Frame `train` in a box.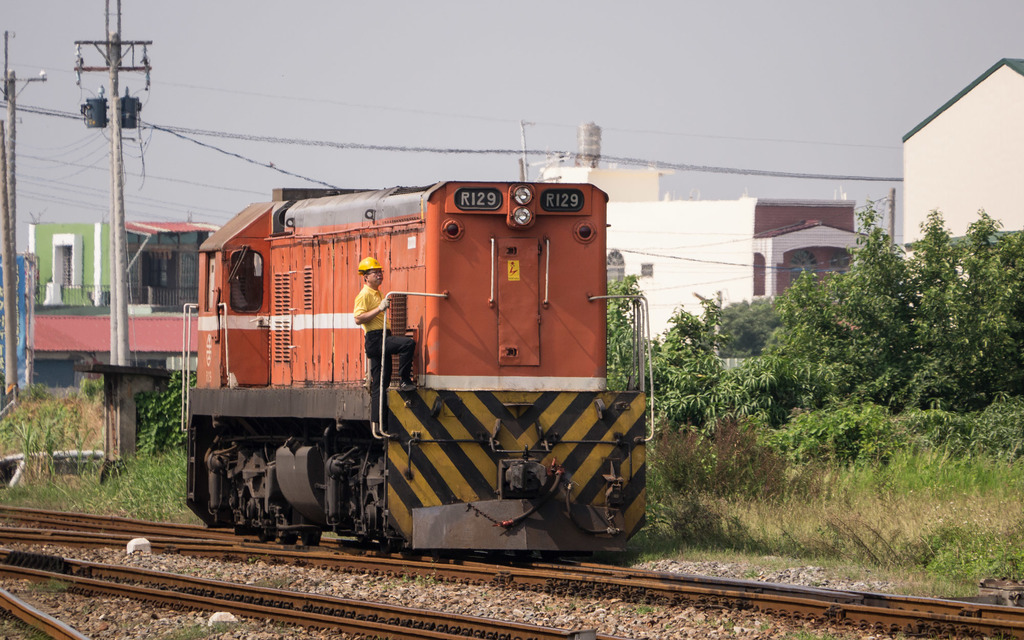
173, 170, 668, 561.
